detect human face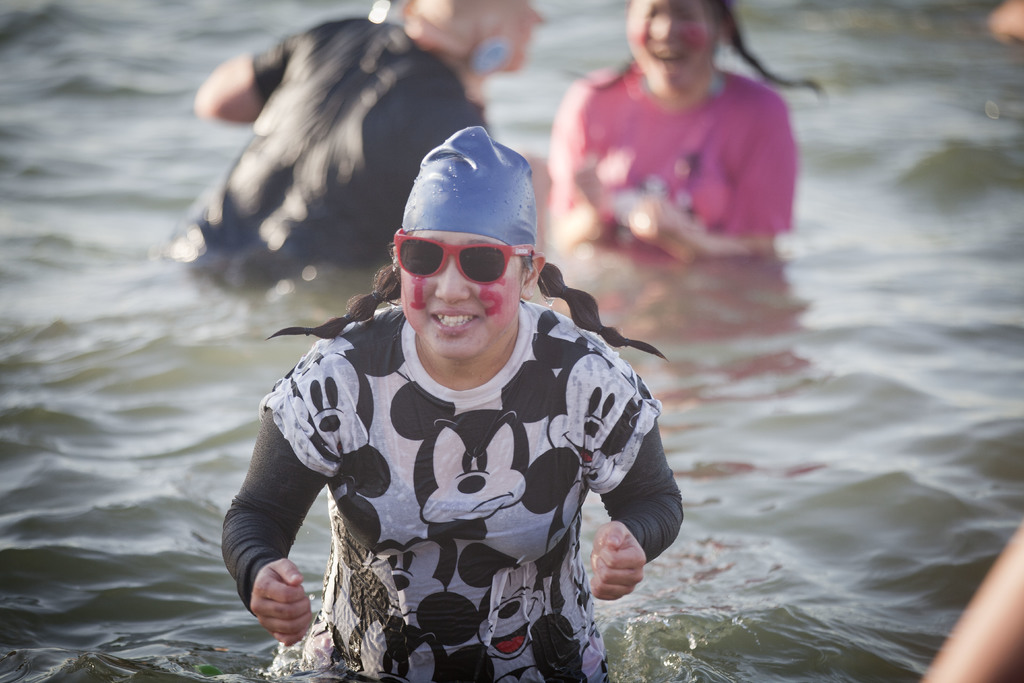
624 0 719 88
